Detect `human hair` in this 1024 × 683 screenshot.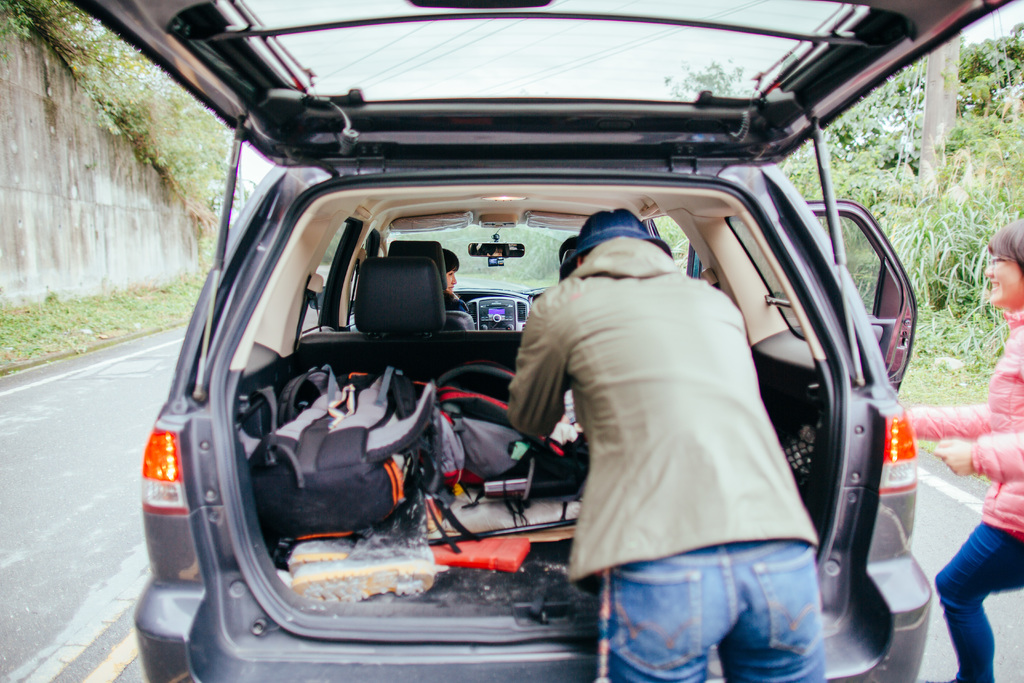
Detection: bbox=[981, 222, 1023, 274].
